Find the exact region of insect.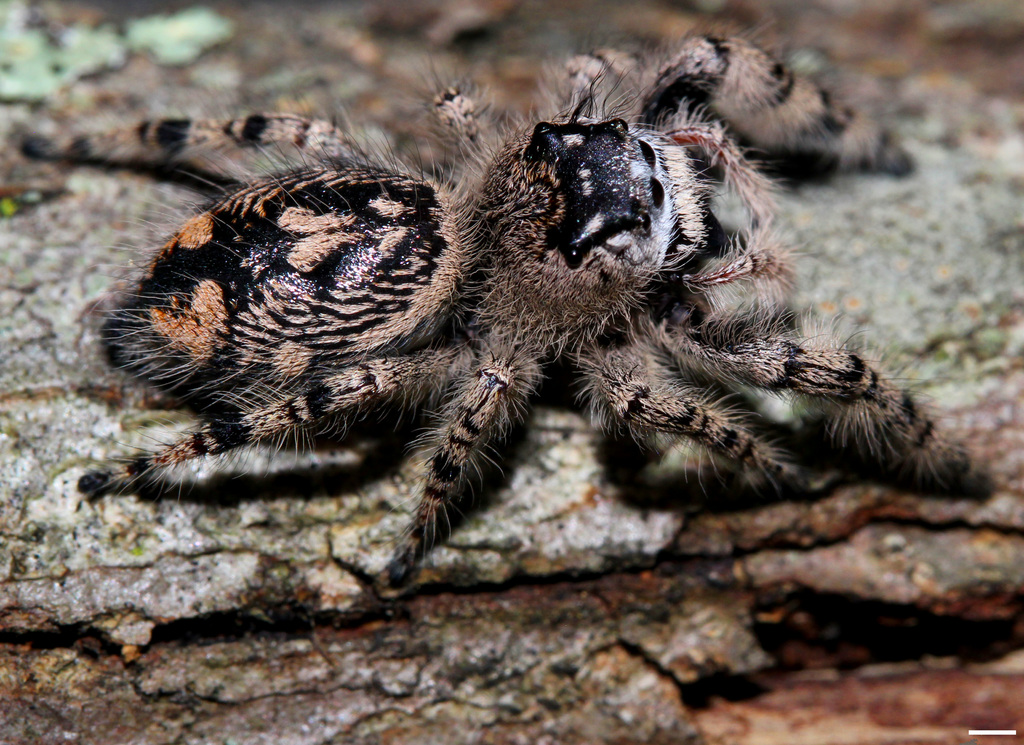
Exact region: select_region(25, 0, 979, 593).
